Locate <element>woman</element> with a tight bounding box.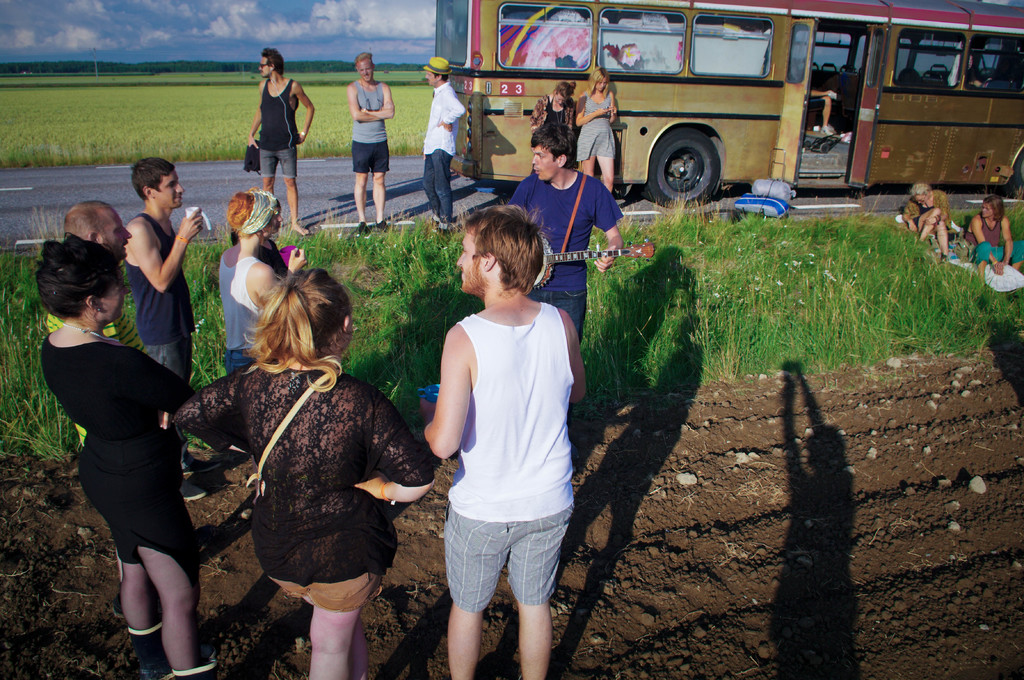
BBox(233, 199, 307, 274).
